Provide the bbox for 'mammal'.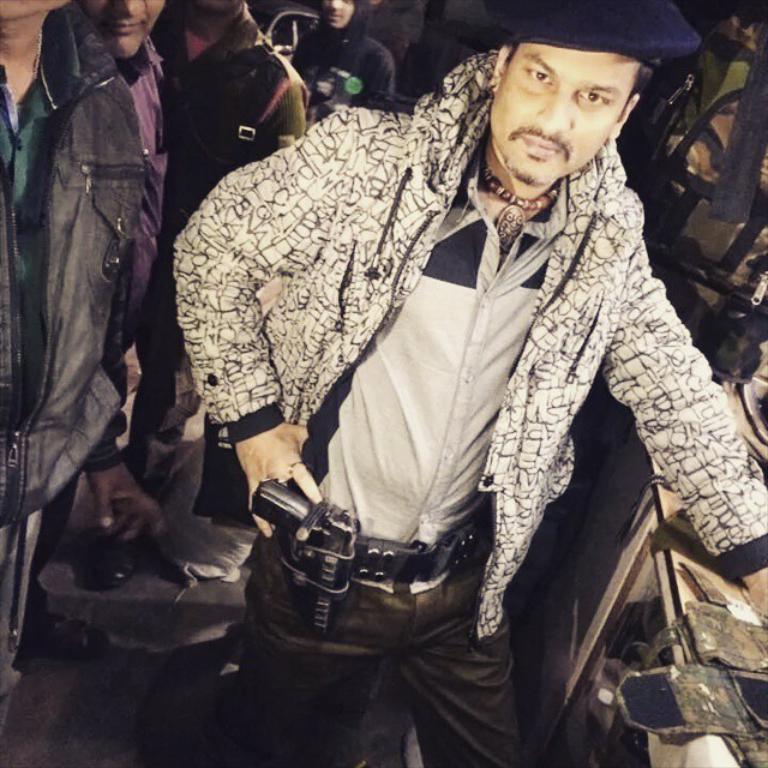
x1=163 y1=0 x2=767 y2=767.
